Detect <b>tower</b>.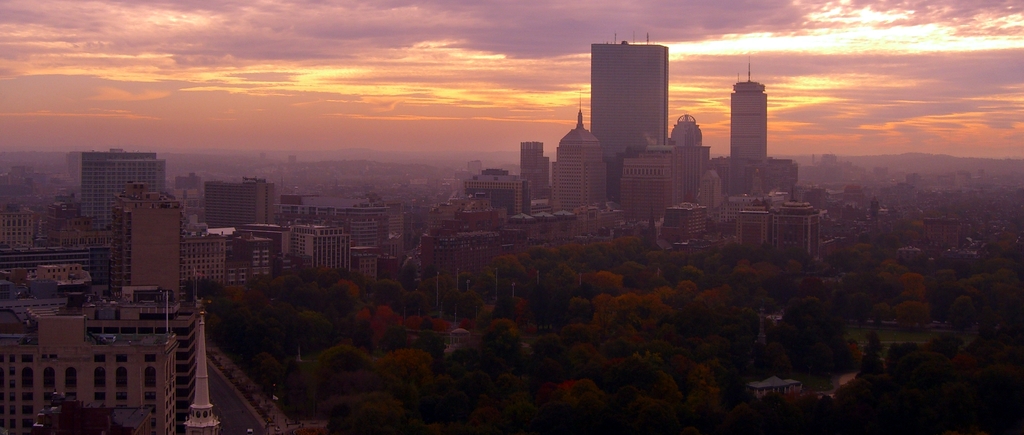
Detected at (left=590, top=44, right=669, bottom=202).
